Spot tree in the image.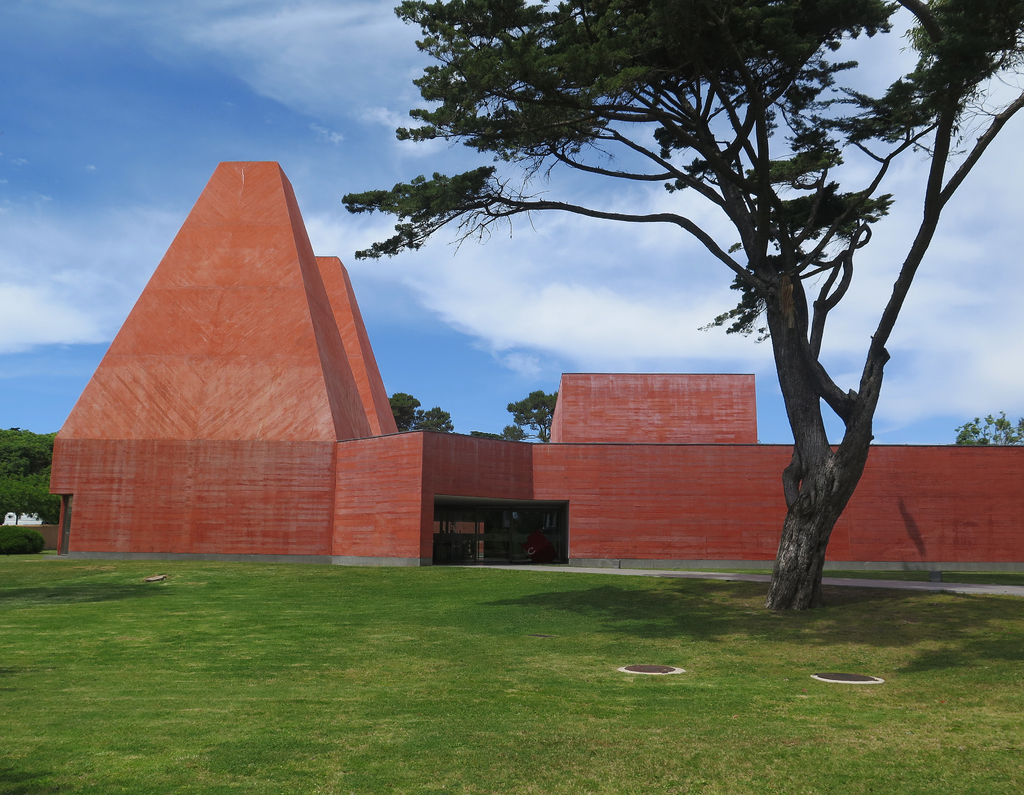
tree found at (958, 411, 1023, 446).
